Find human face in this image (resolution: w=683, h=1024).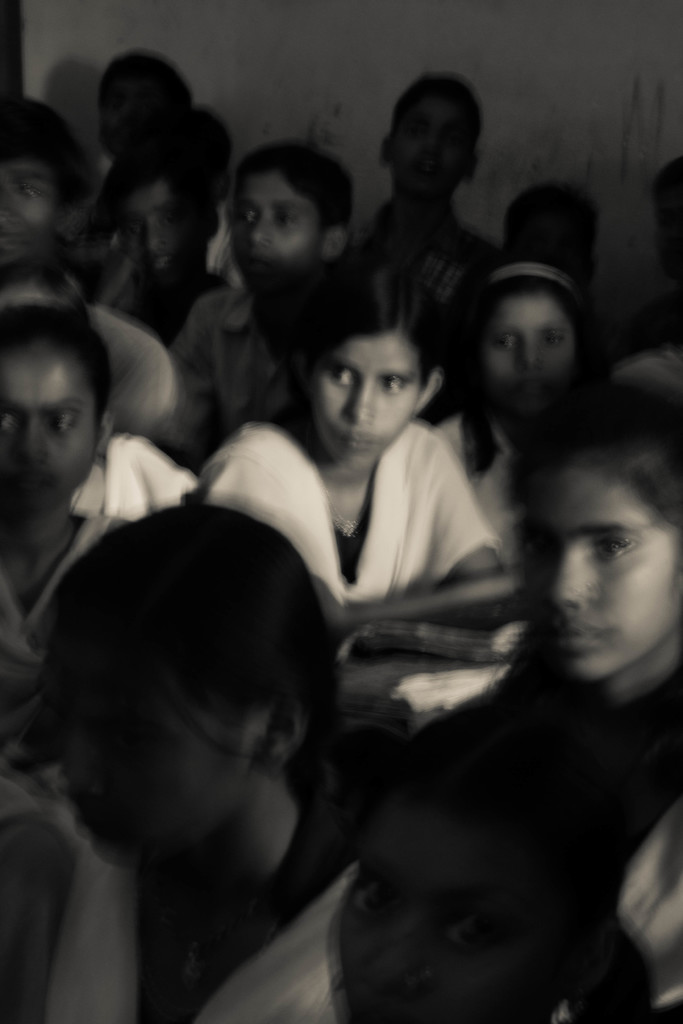
bbox=[324, 794, 559, 1023].
